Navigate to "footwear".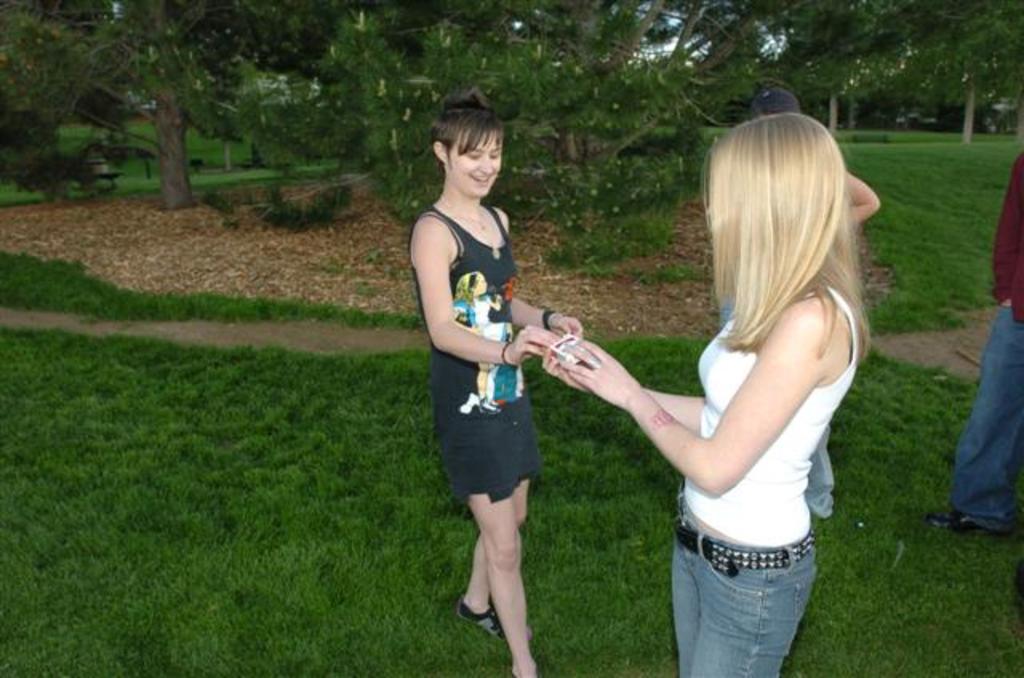
Navigation target: box(459, 603, 506, 643).
